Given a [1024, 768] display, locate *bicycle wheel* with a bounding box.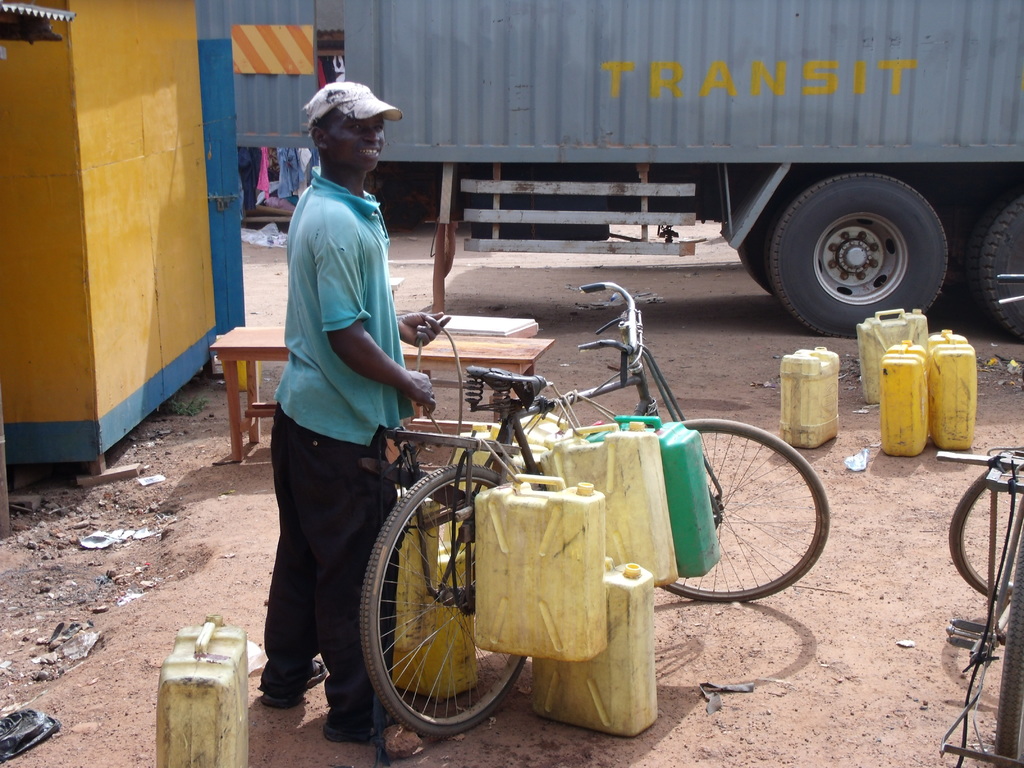
Located: 947/458/1023/603.
